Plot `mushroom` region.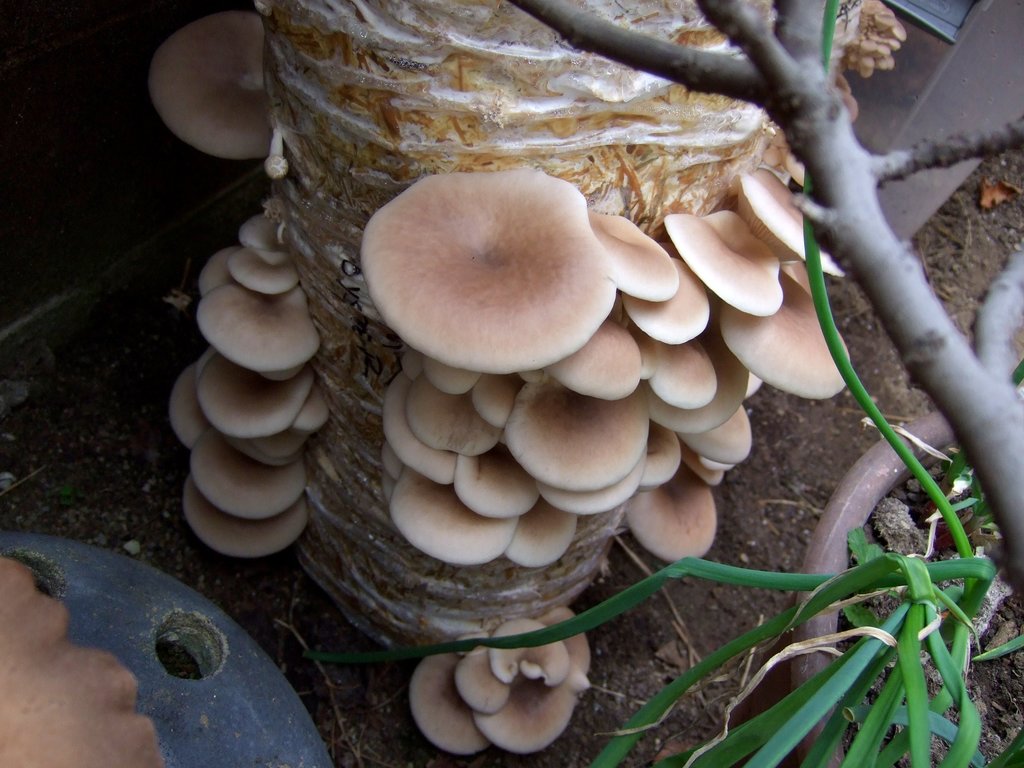
Plotted at (557, 212, 682, 302).
